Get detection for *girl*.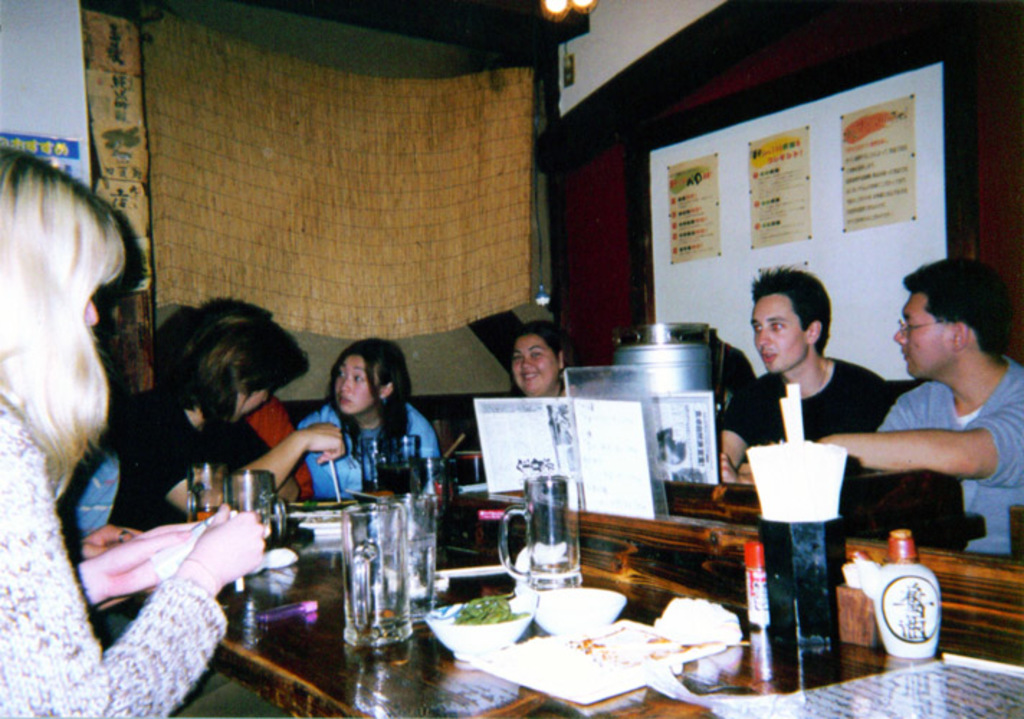
Detection: [left=112, top=312, right=345, bottom=522].
